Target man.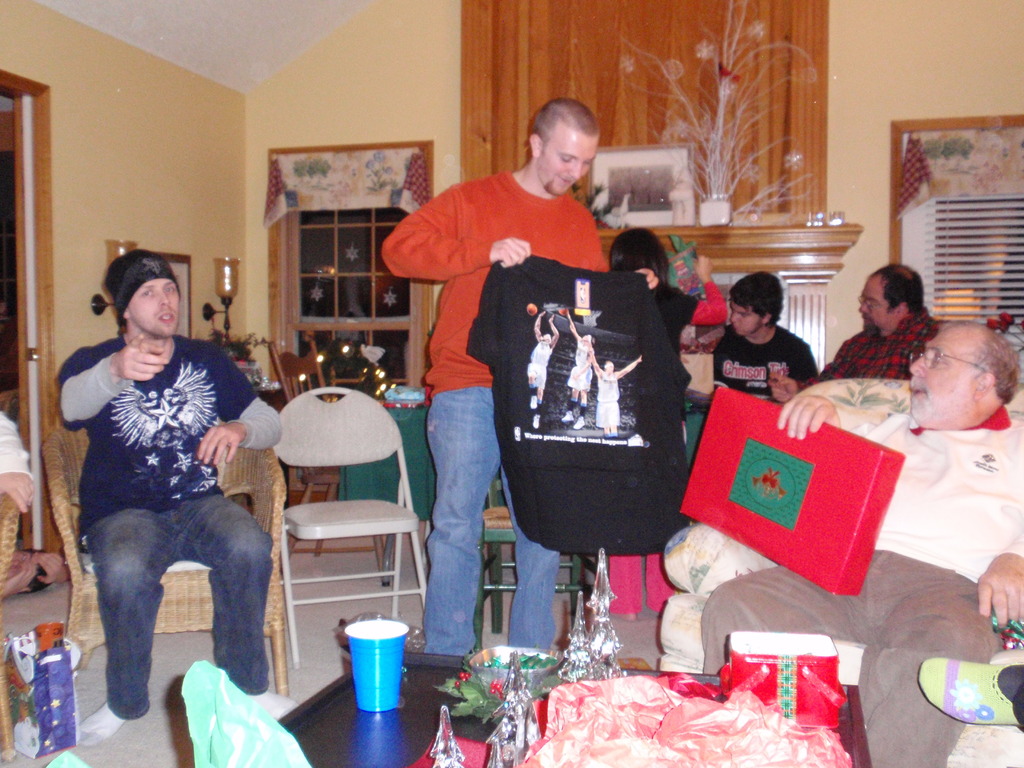
Target region: (left=707, top=266, right=826, bottom=402).
